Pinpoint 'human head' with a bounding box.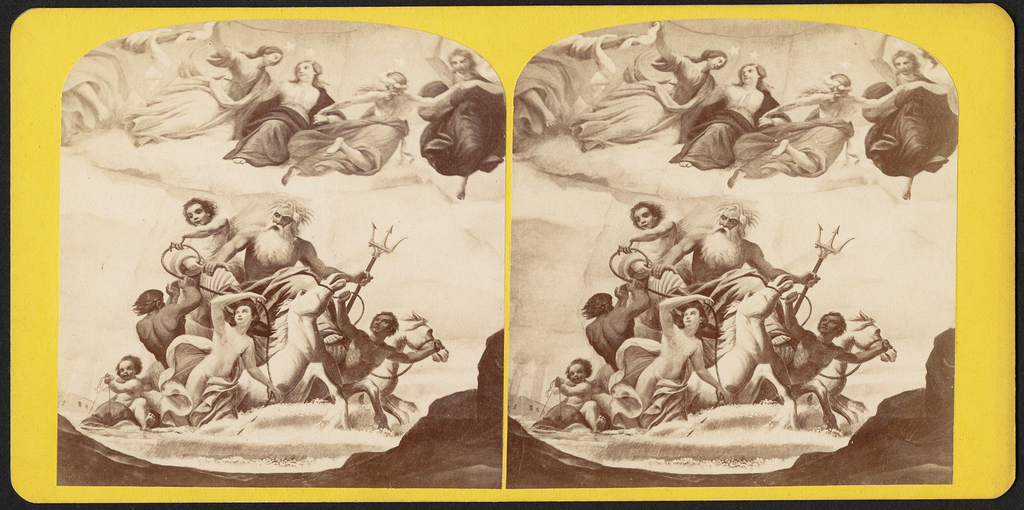
select_region(114, 355, 138, 381).
